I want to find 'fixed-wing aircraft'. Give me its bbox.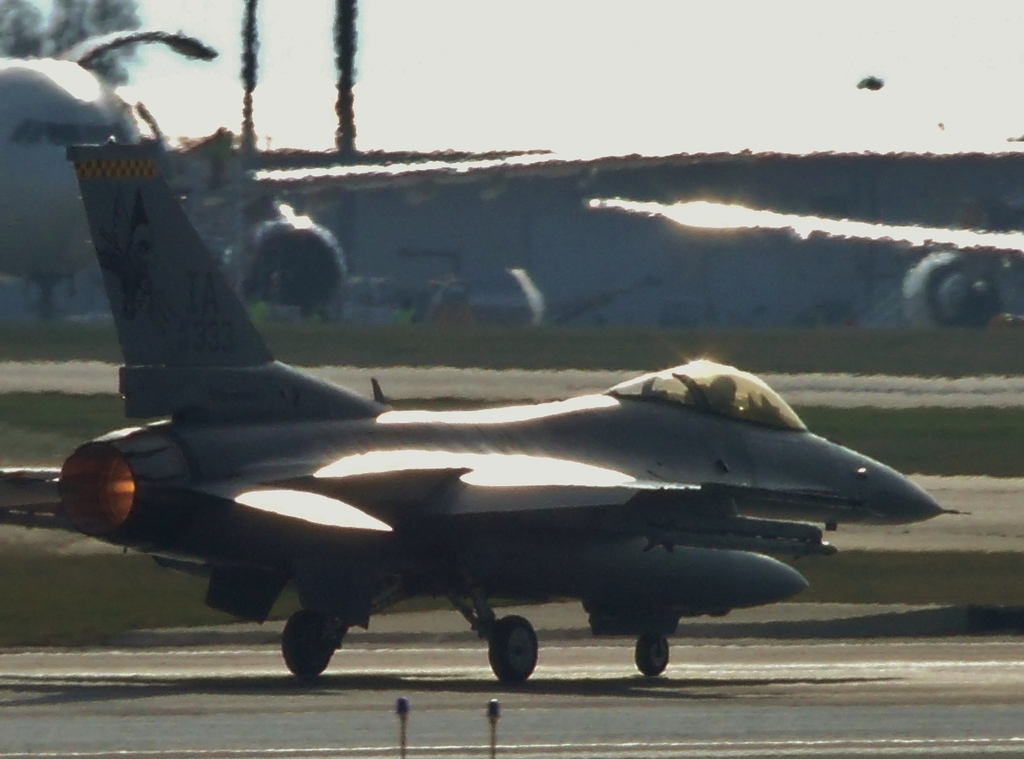
select_region(577, 205, 1023, 332).
